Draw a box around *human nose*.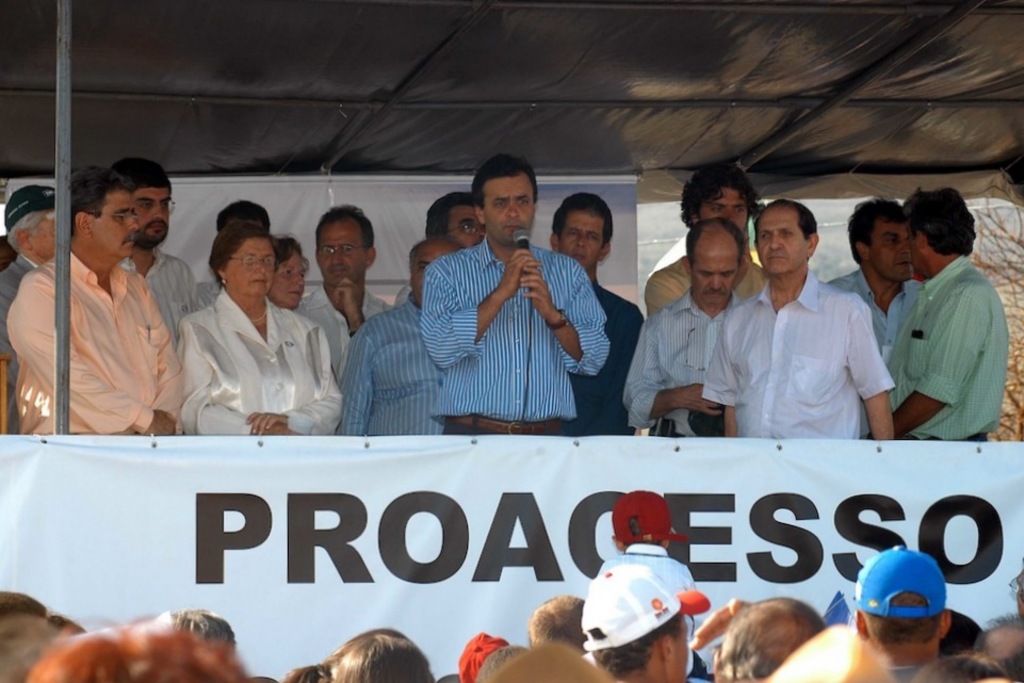
[899,242,909,253].
